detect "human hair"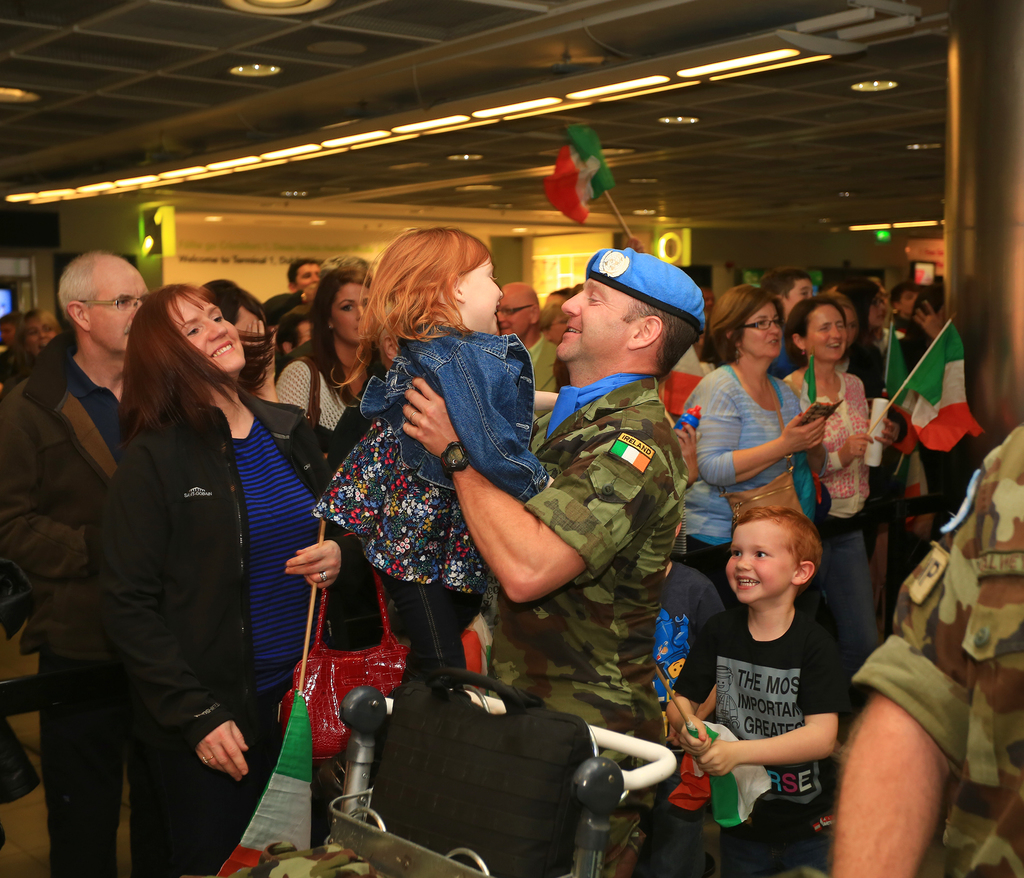
detection(902, 289, 945, 339)
